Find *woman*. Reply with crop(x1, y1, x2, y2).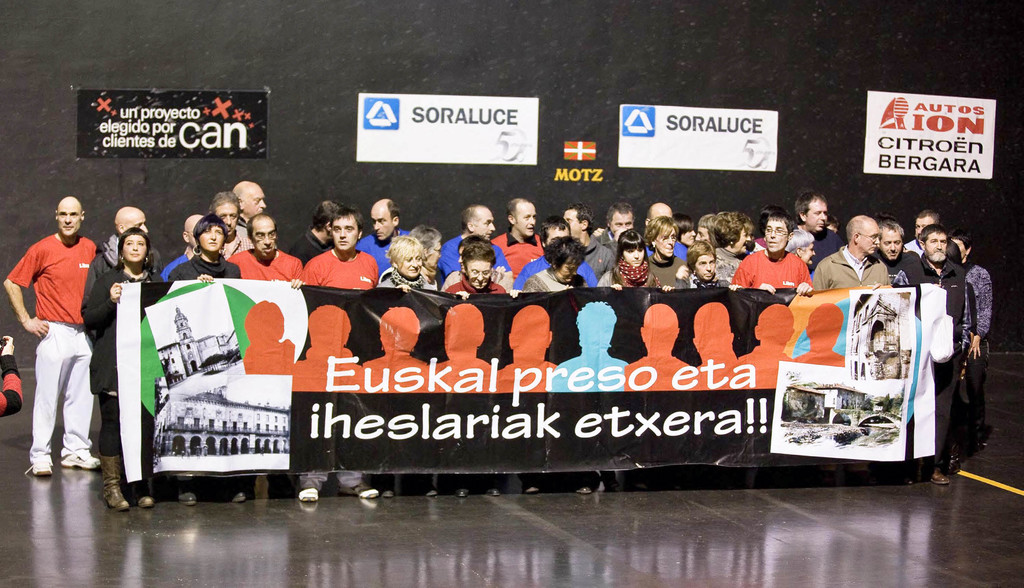
crop(948, 231, 990, 452).
